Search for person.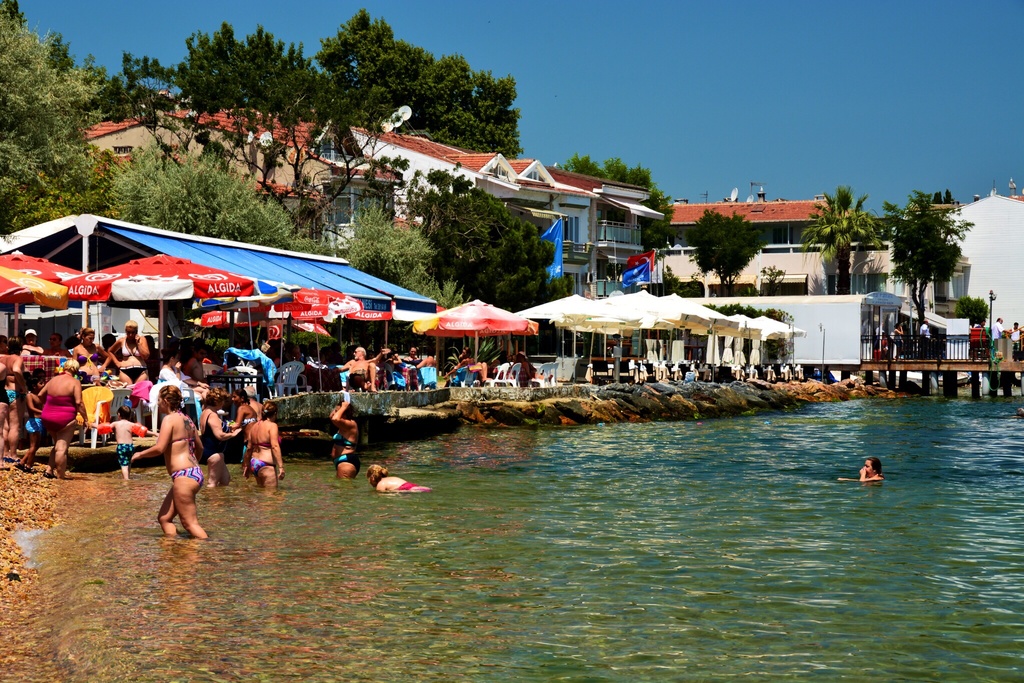
Found at Rect(140, 379, 205, 552).
